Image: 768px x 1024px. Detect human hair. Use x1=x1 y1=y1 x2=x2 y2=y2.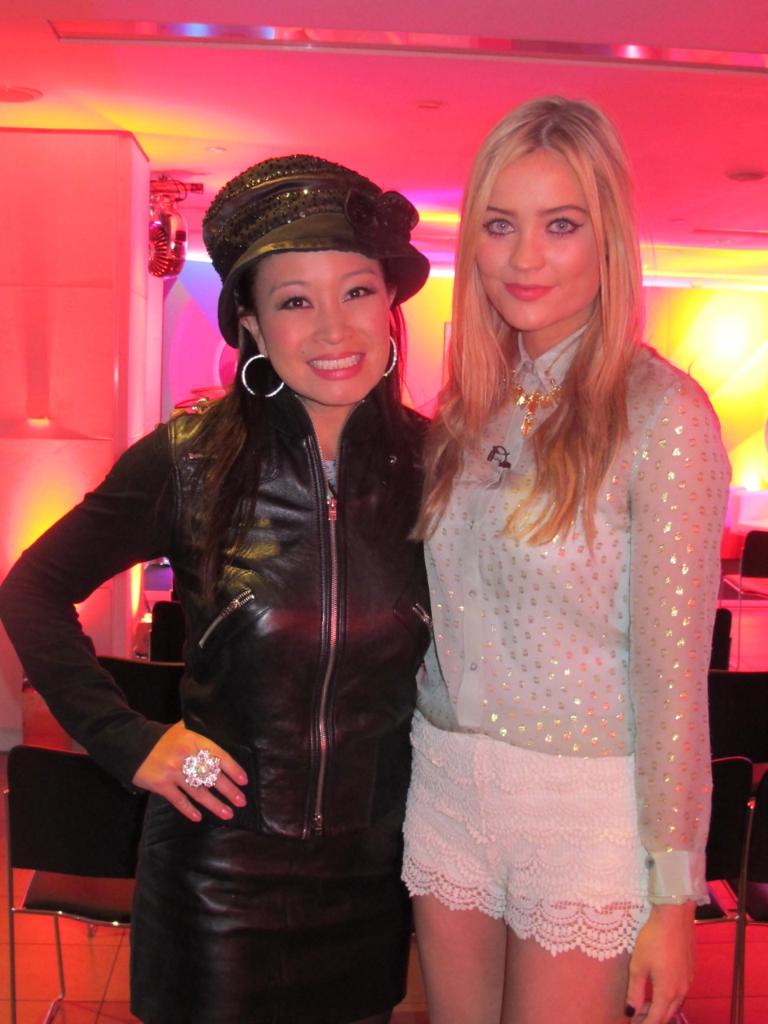
x1=153 y1=263 x2=440 y2=614.
